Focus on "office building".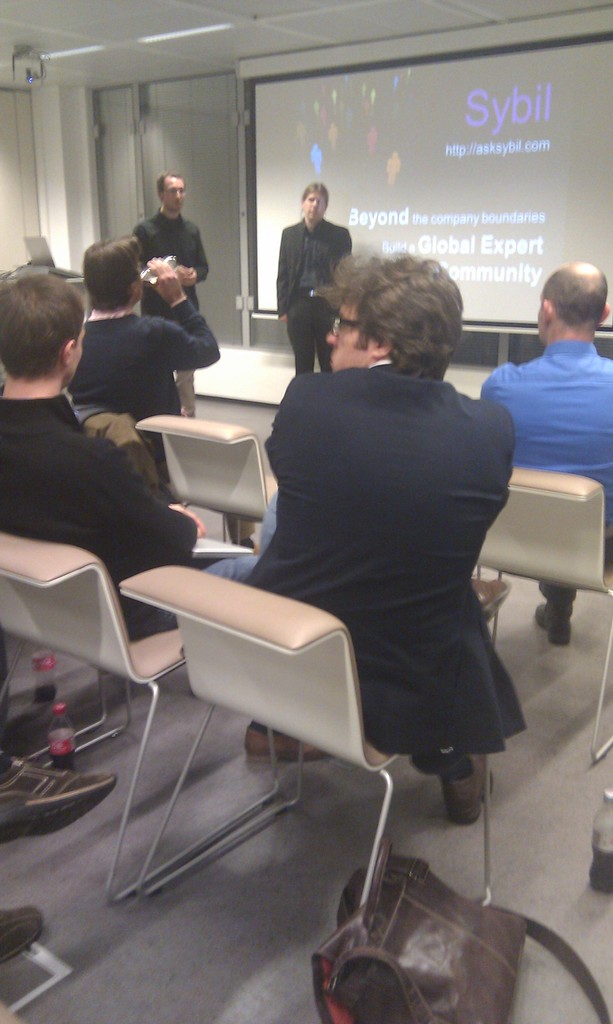
Focused at crop(0, 104, 612, 931).
